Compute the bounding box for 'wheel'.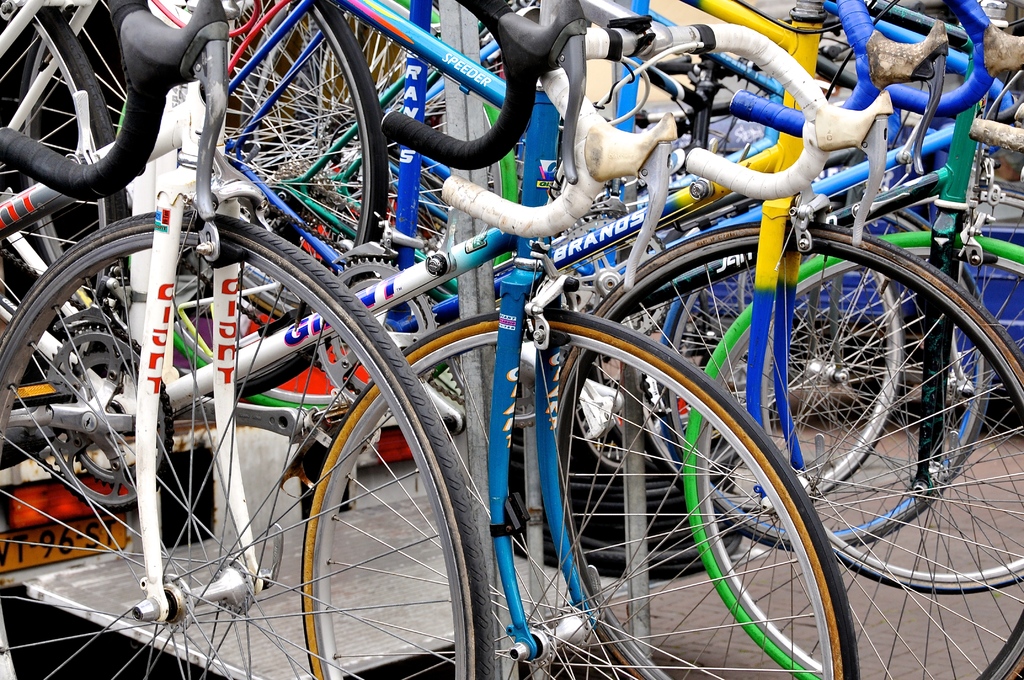
Rect(657, 207, 992, 551).
